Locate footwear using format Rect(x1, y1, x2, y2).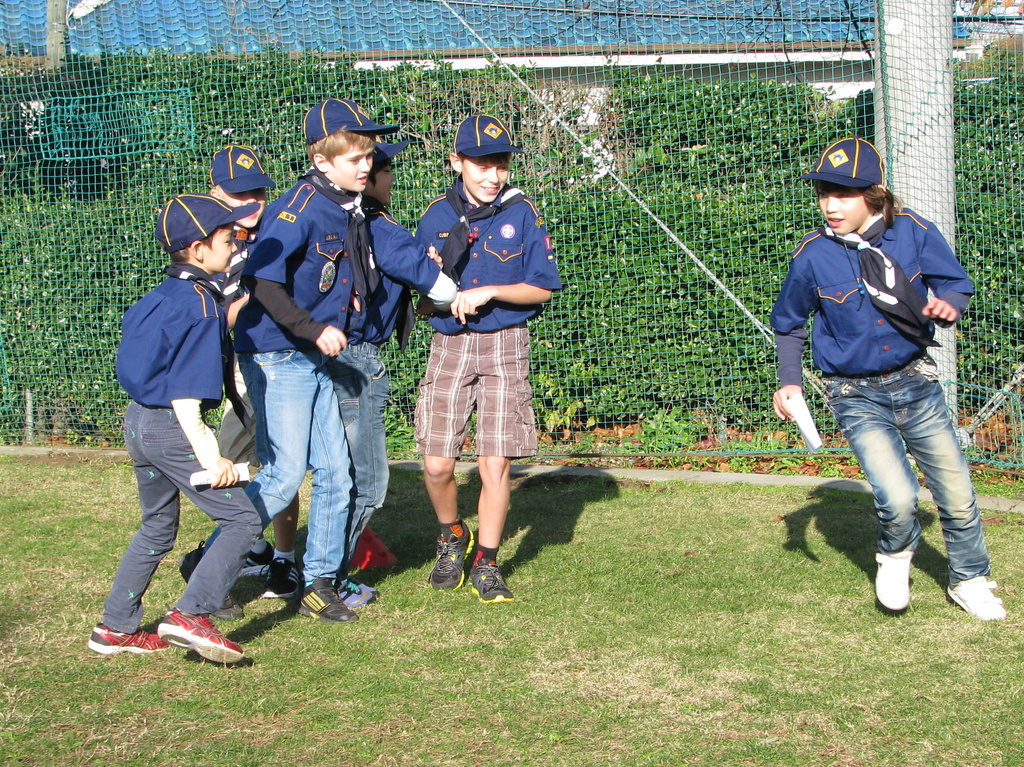
Rect(122, 604, 228, 671).
